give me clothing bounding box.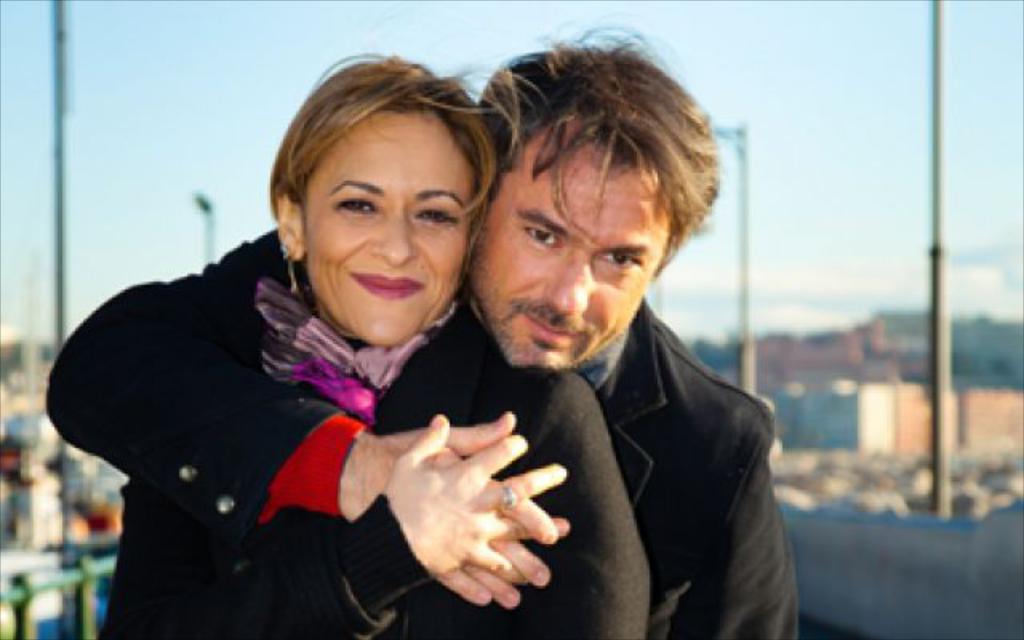
{"x1": 45, "y1": 221, "x2": 795, "y2": 638}.
